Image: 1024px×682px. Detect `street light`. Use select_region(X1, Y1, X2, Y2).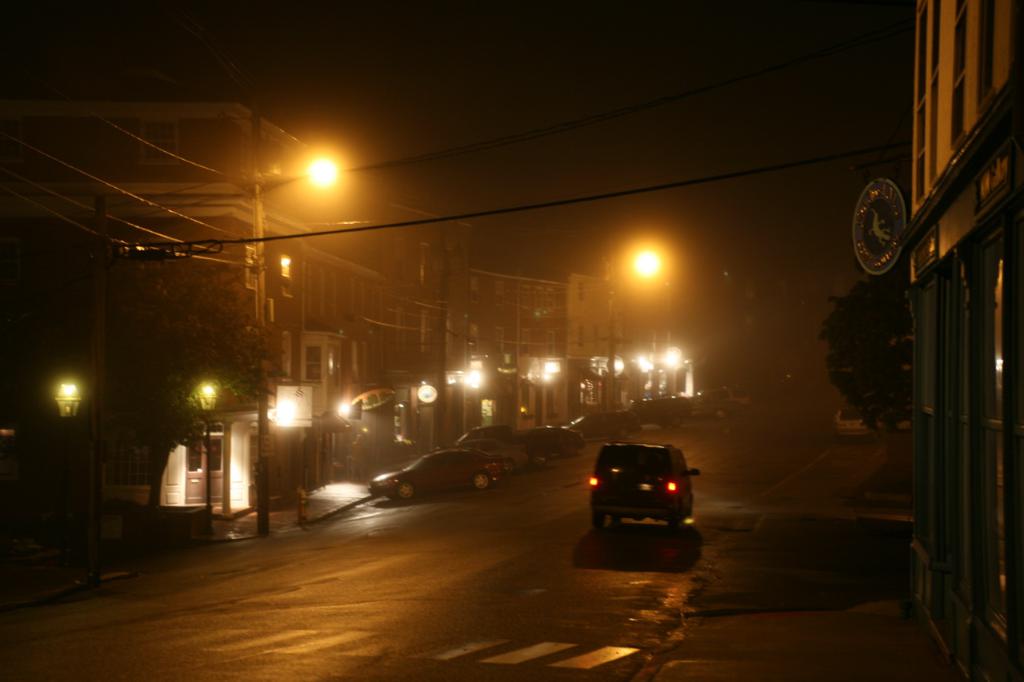
select_region(256, 145, 350, 532).
